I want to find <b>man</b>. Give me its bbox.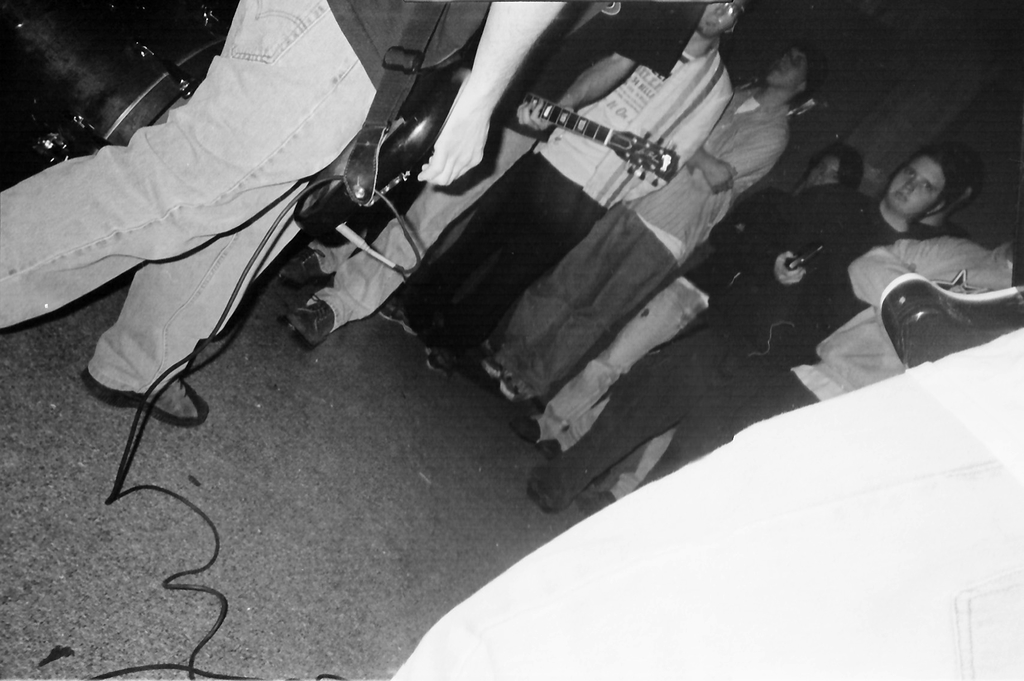
268,0,714,345.
